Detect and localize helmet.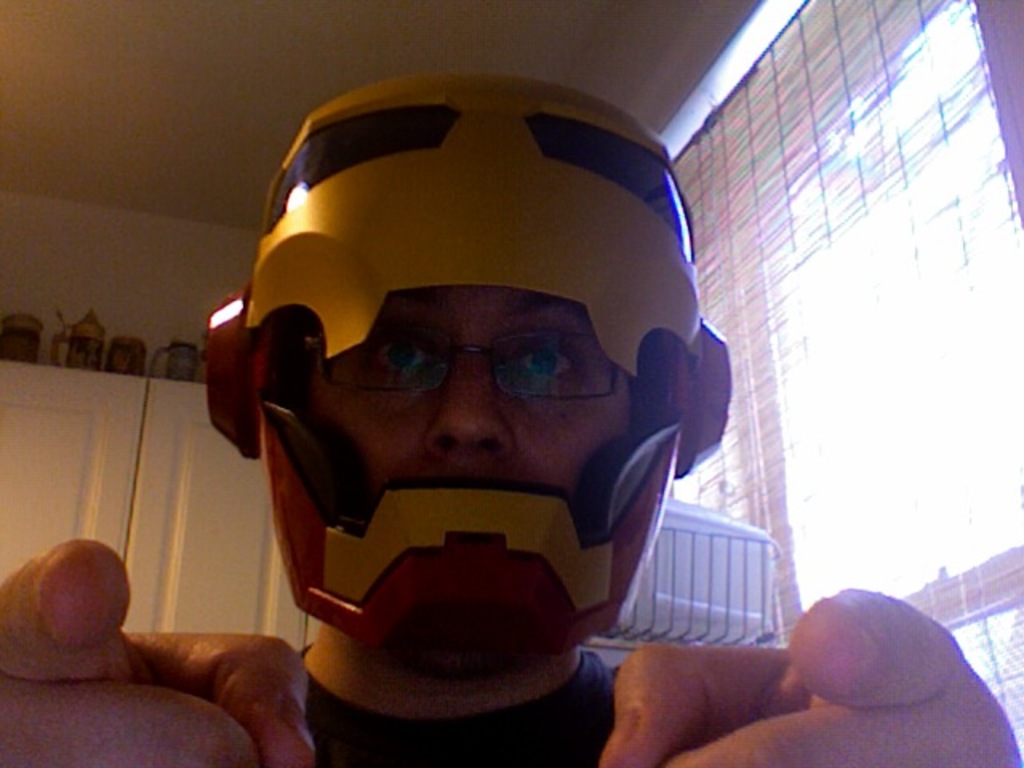
Localized at crop(211, 74, 704, 576).
